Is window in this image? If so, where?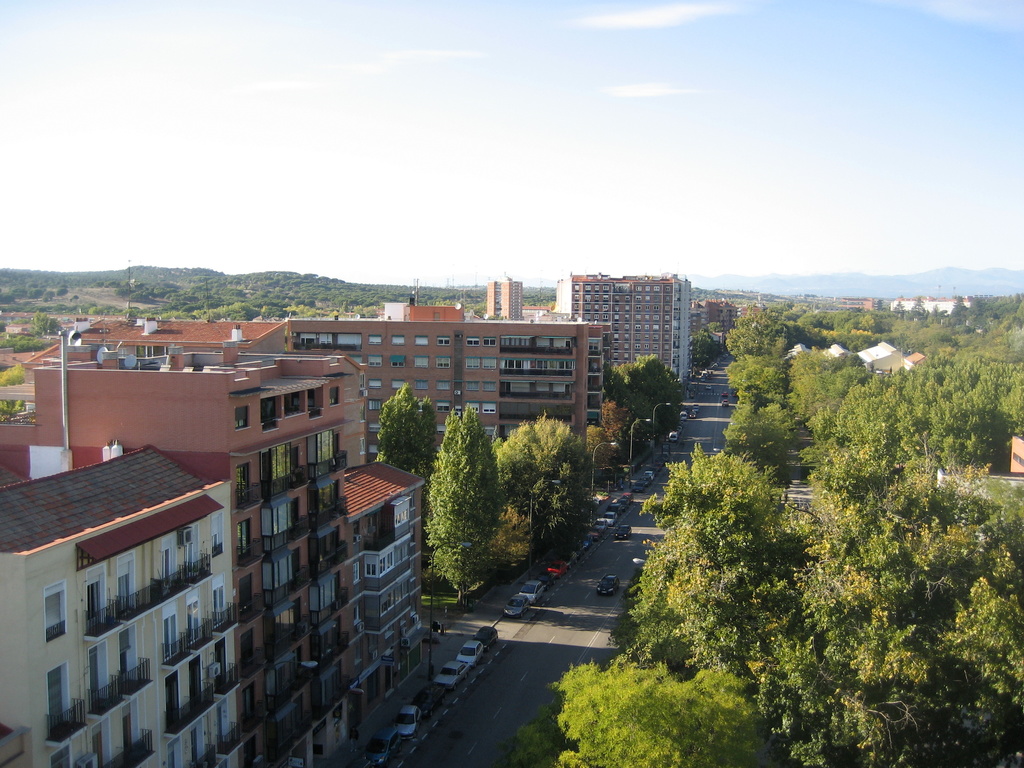
Yes, at (left=482, top=336, right=497, bottom=348).
